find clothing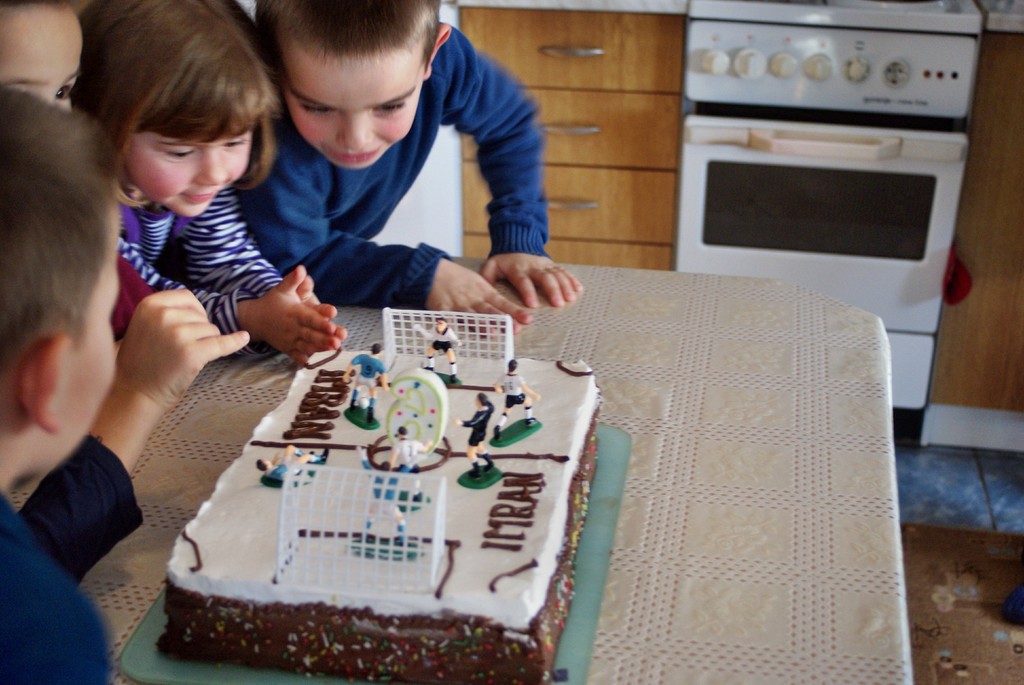
rect(195, 14, 572, 332)
